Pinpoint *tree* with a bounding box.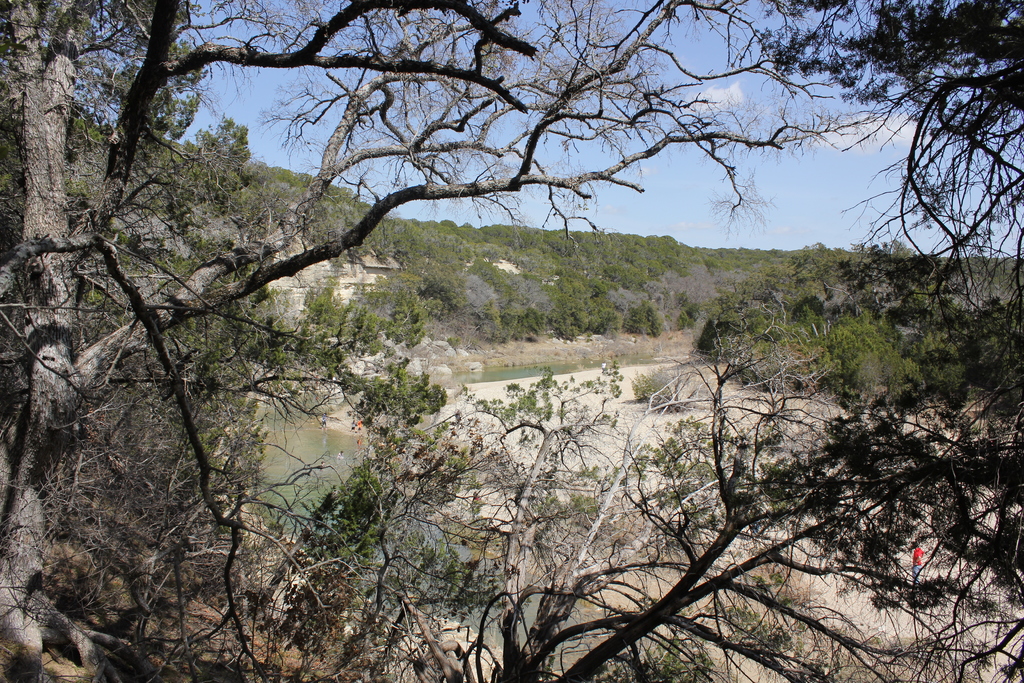
414,265,468,325.
